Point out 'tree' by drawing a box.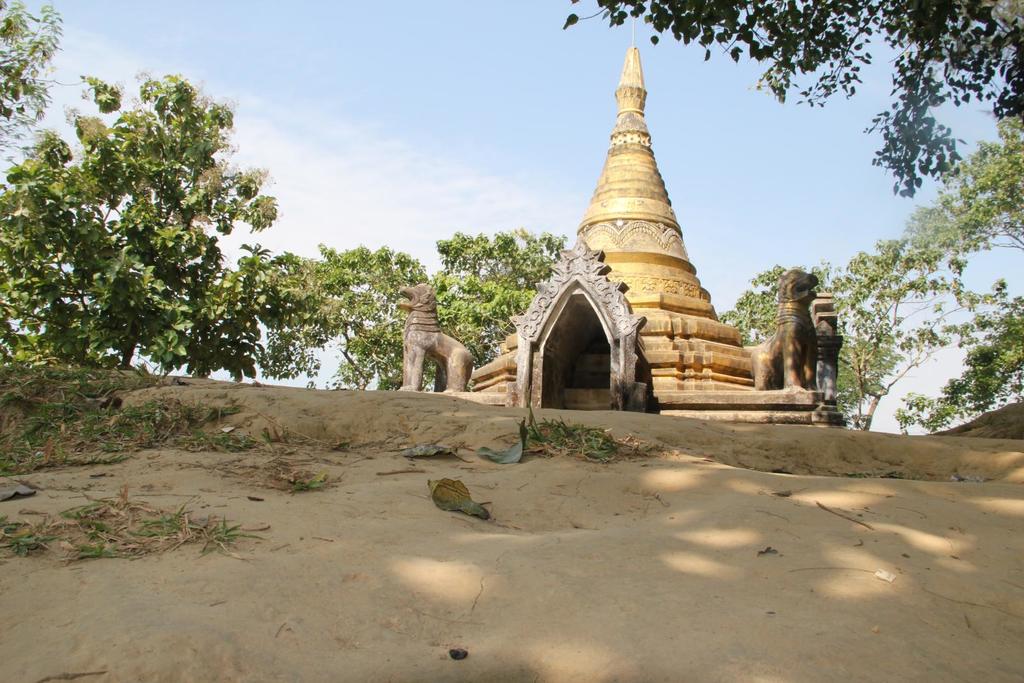
{"left": 557, "top": 0, "right": 1023, "bottom": 198}.
